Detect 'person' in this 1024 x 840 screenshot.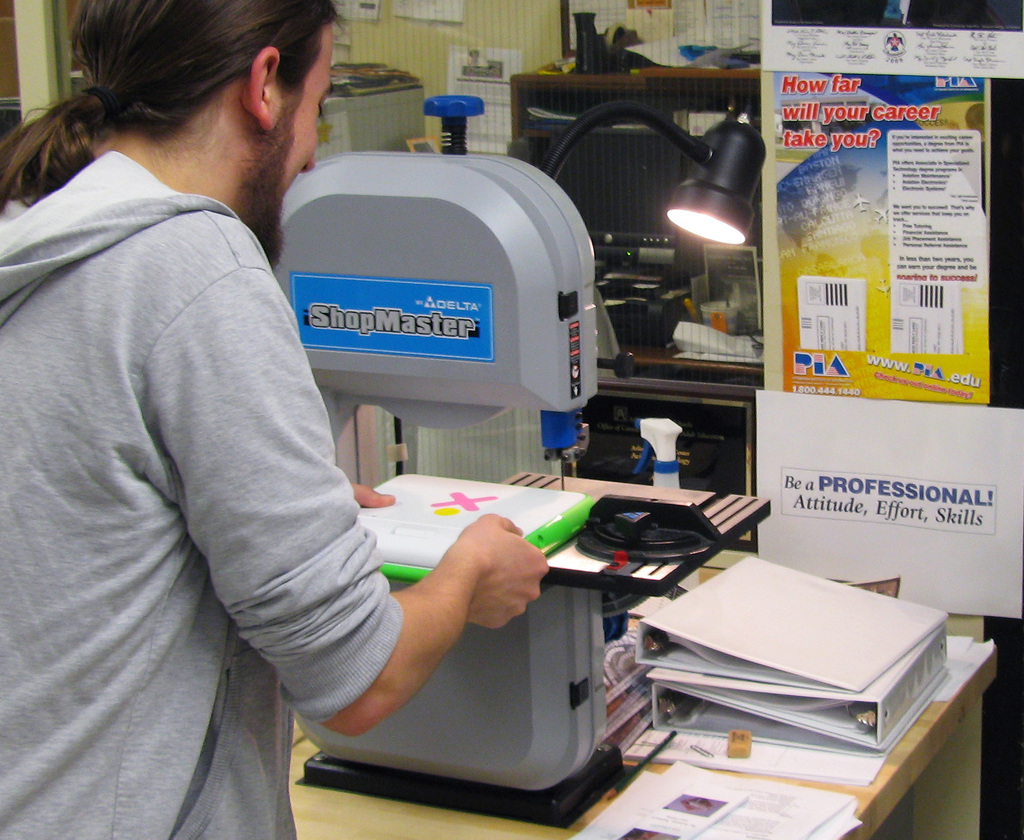
Detection: {"left": 12, "top": 8, "right": 422, "bottom": 839}.
